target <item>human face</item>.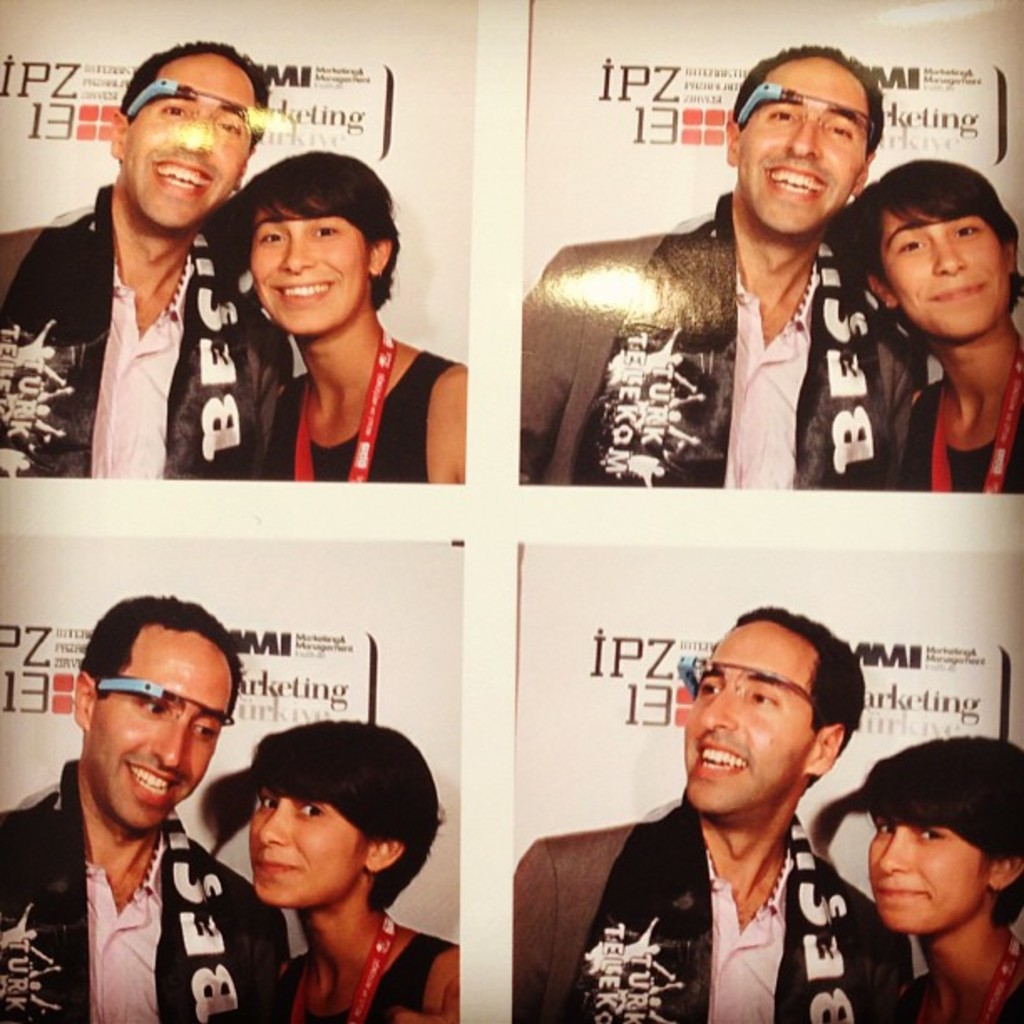
Target region: region(251, 788, 361, 905).
